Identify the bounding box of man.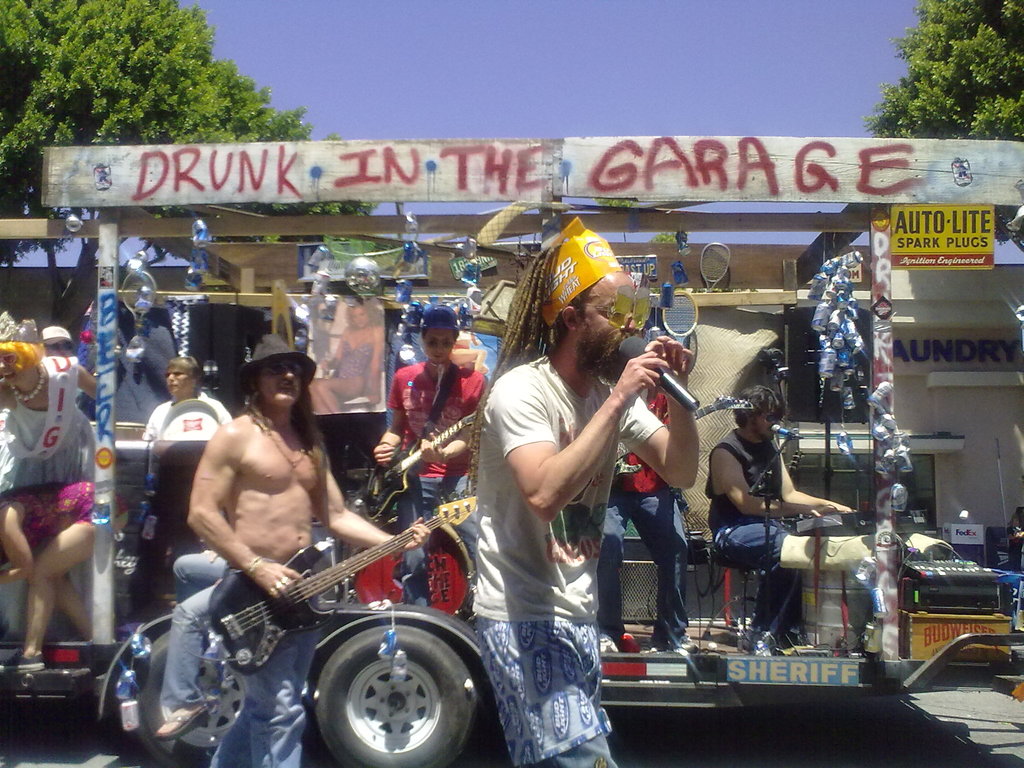
BBox(467, 224, 699, 767).
